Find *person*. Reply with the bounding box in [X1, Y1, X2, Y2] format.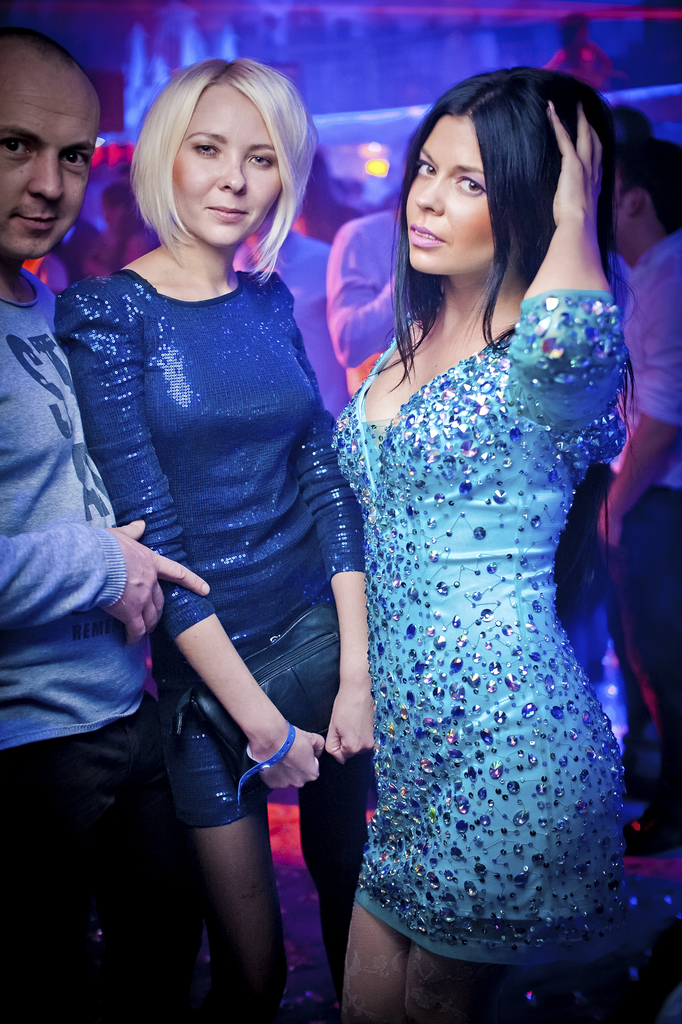
[79, 183, 151, 274].
